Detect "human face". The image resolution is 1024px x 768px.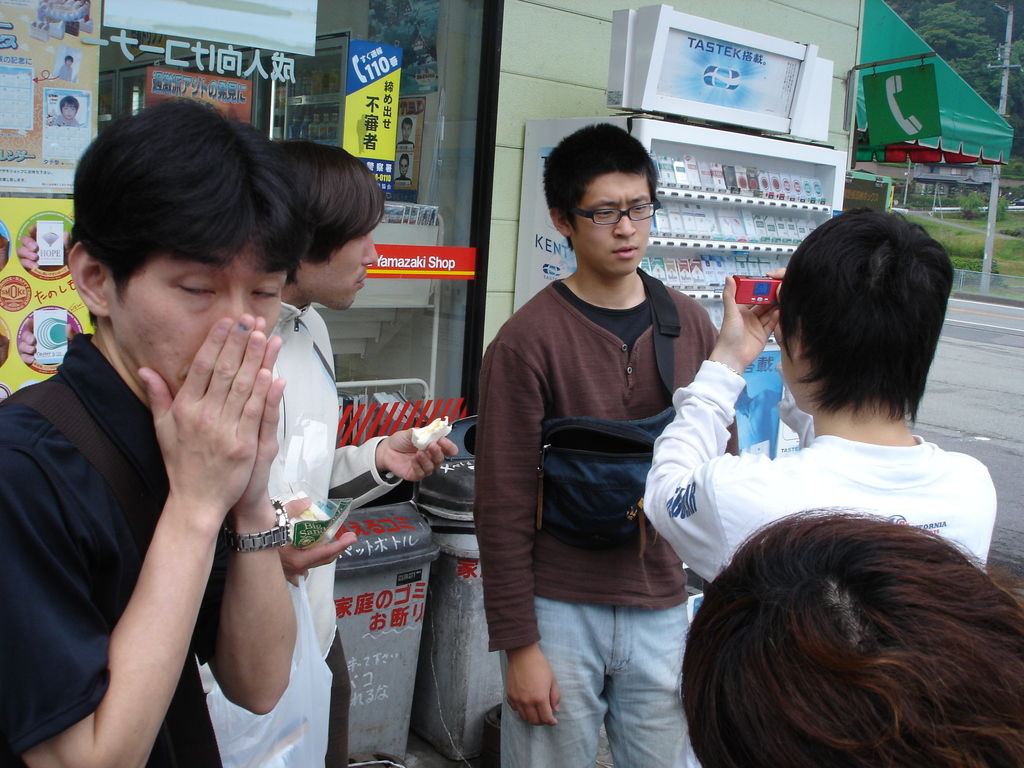
left=296, top=228, right=378, bottom=306.
